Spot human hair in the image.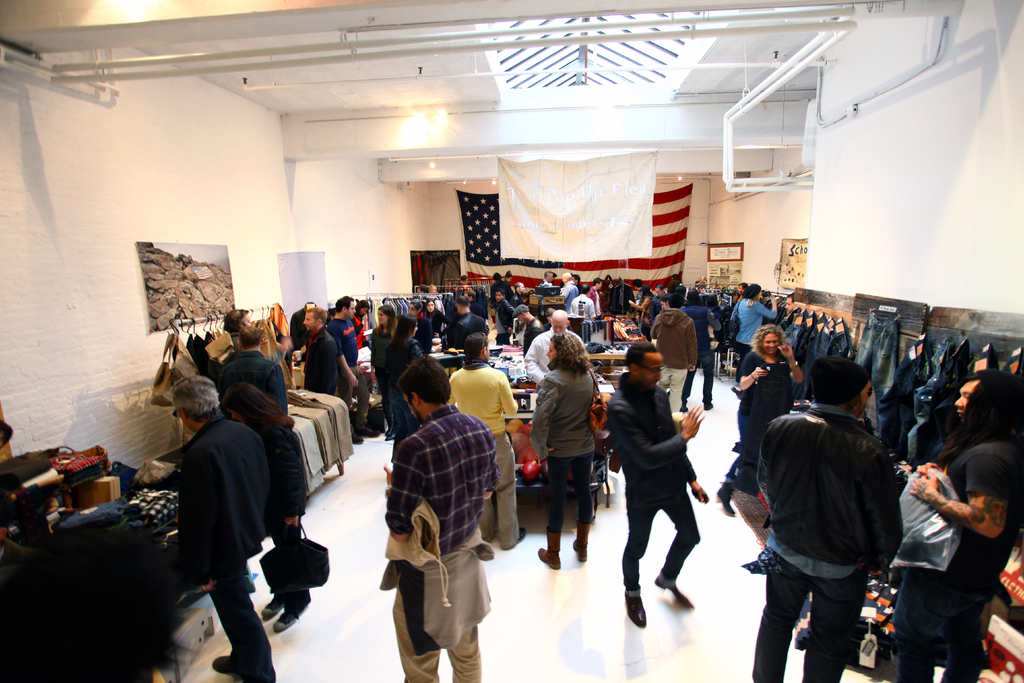
human hair found at bbox=[426, 299, 436, 311].
